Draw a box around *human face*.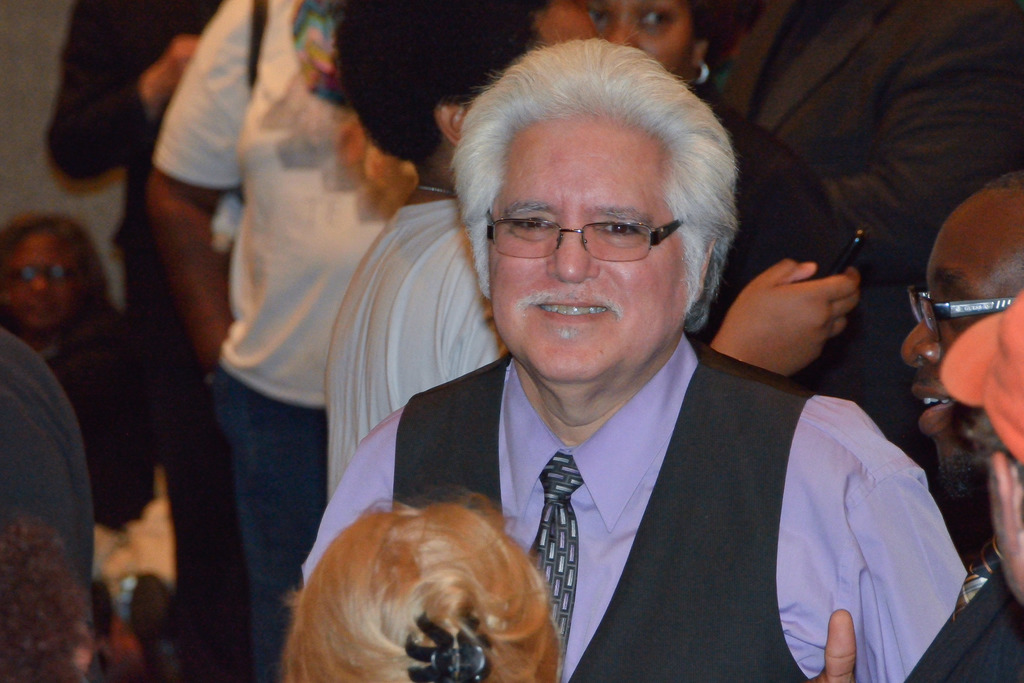
x1=898 y1=201 x2=1023 y2=484.
